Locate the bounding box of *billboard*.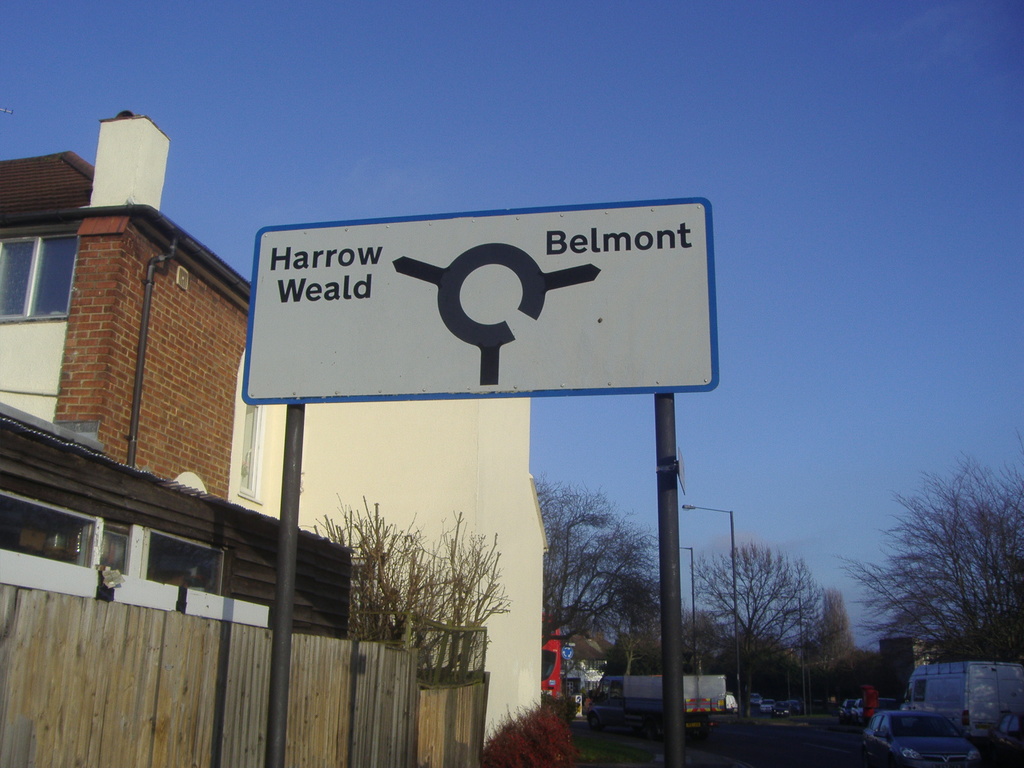
Bounding box: box=[255, 214, 690, 421].
